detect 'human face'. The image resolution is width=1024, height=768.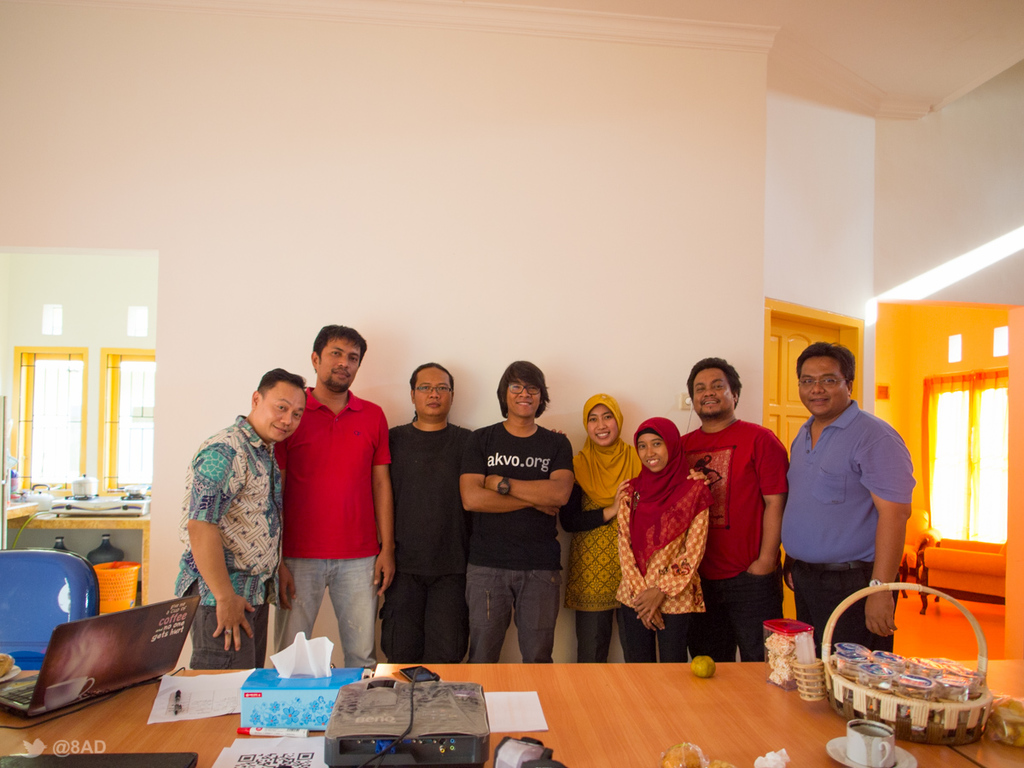
BBox(690, 364, 735, 422).
